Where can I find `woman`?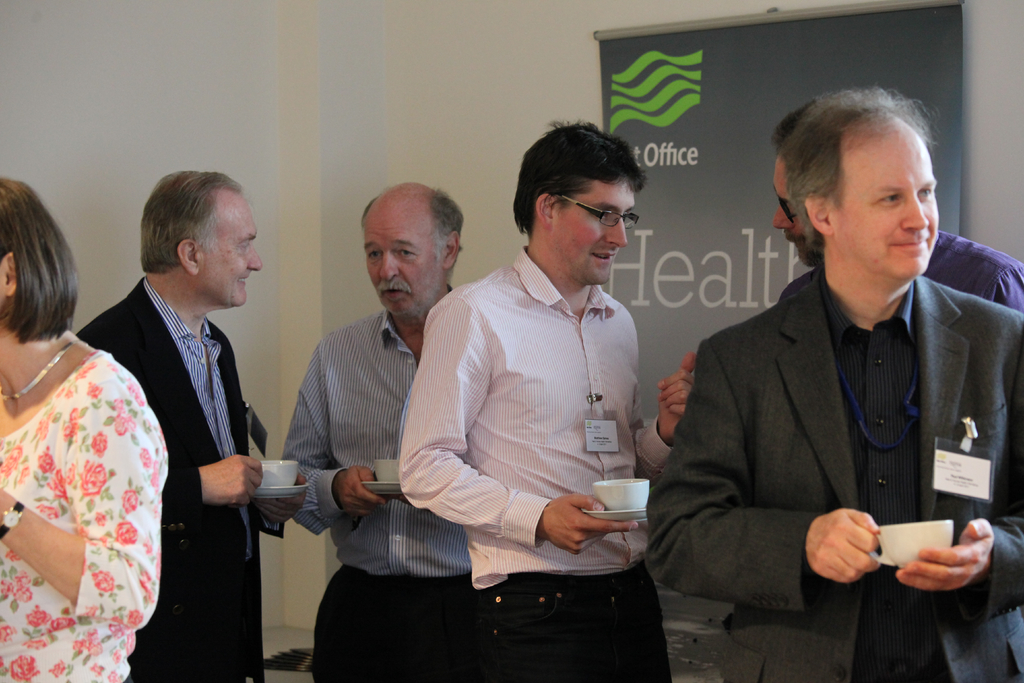
You can find it at 0, 174, 165, 682.
